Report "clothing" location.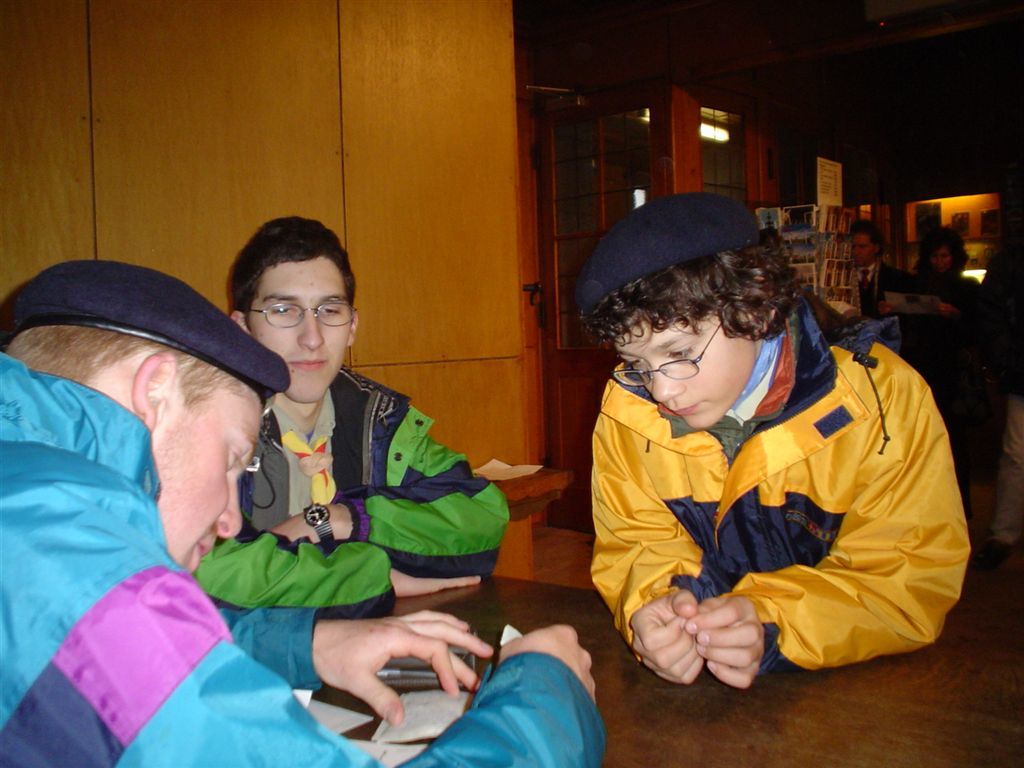
Report: box=[882, 268, 919, 353].
